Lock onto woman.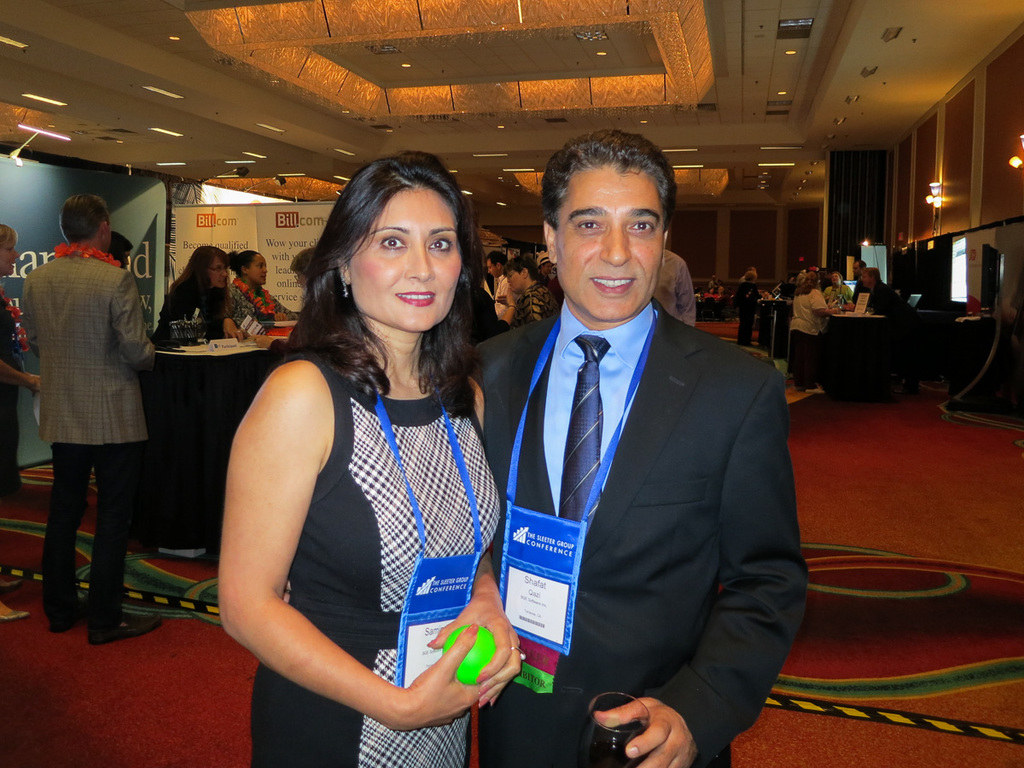
Locked: 217 143 503 767.
